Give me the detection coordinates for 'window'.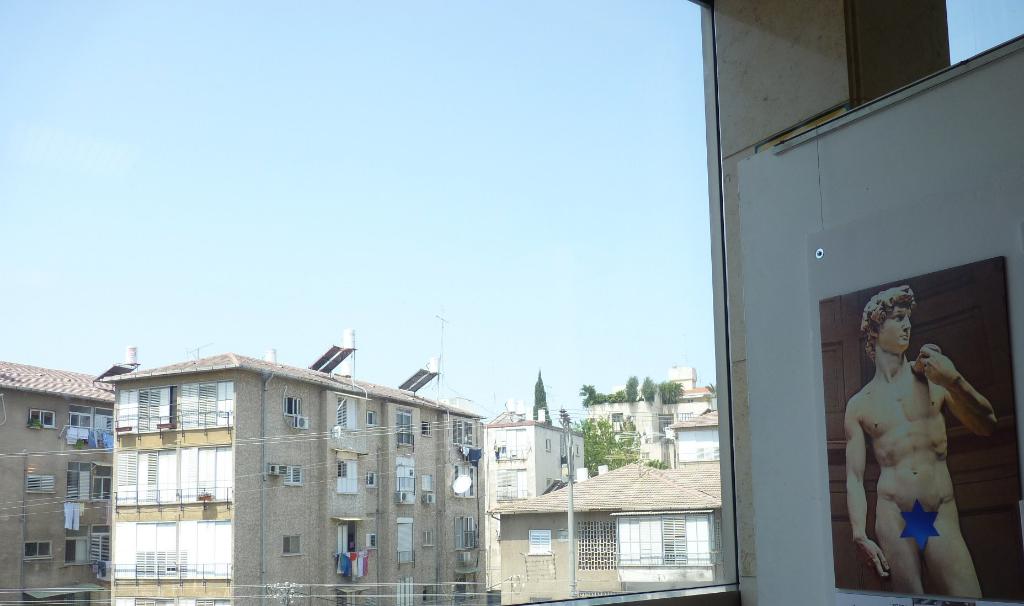
(92, 525, 111, 564).
